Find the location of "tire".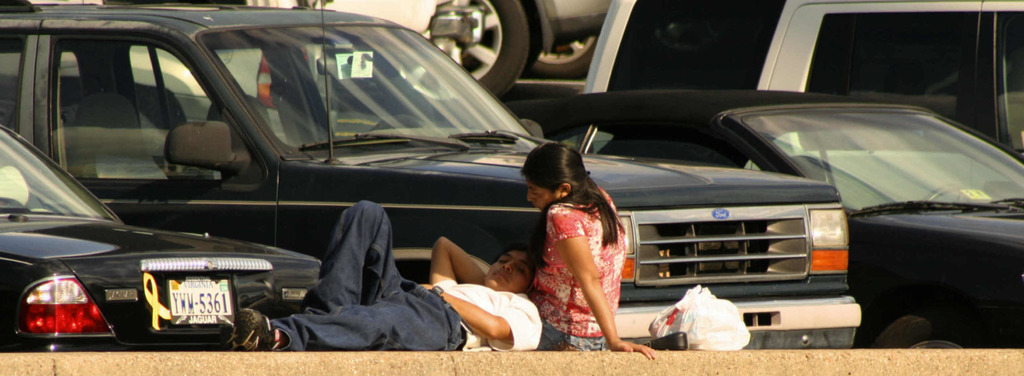
Location: {"x1": 862, "y1": 313, "x2": 988, "y2": 349}.
